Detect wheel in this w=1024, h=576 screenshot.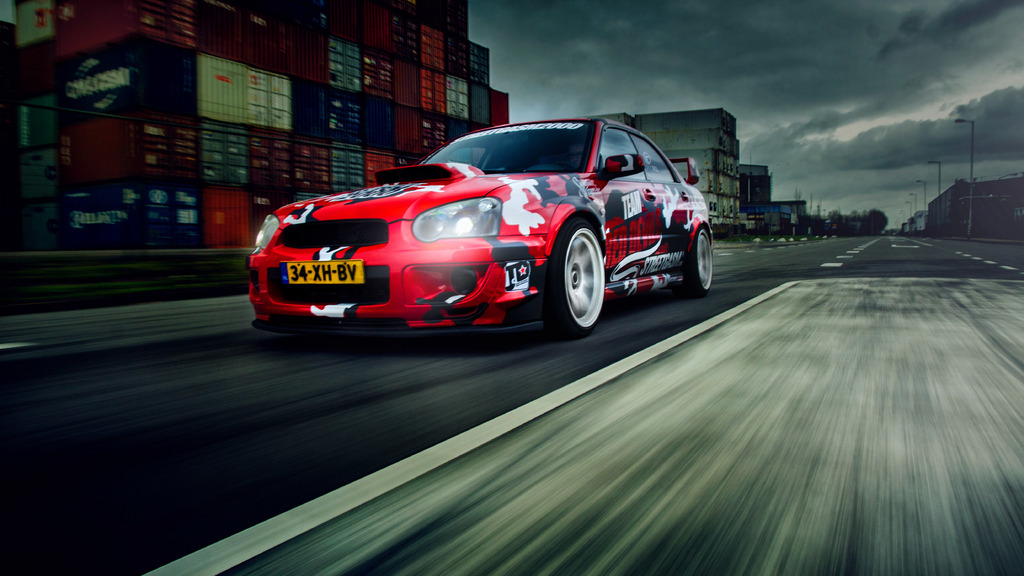
Detection: {"left": 682, "top": 234, "right": 714, "bottom": 297}.
